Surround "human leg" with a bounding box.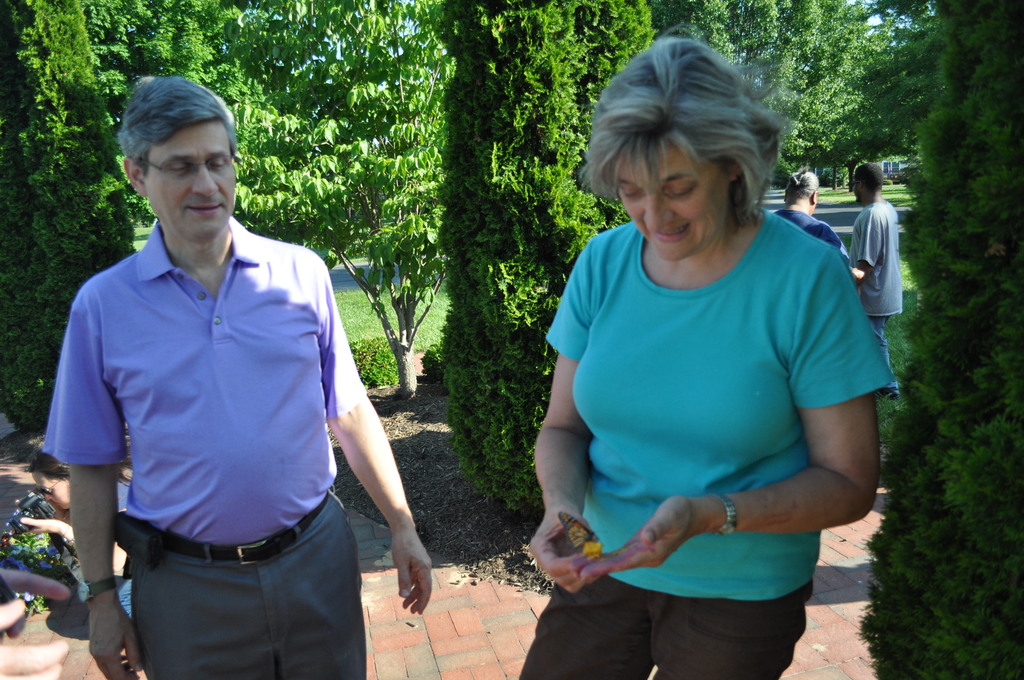
left=275, top=505, right=364, bottom=679.
